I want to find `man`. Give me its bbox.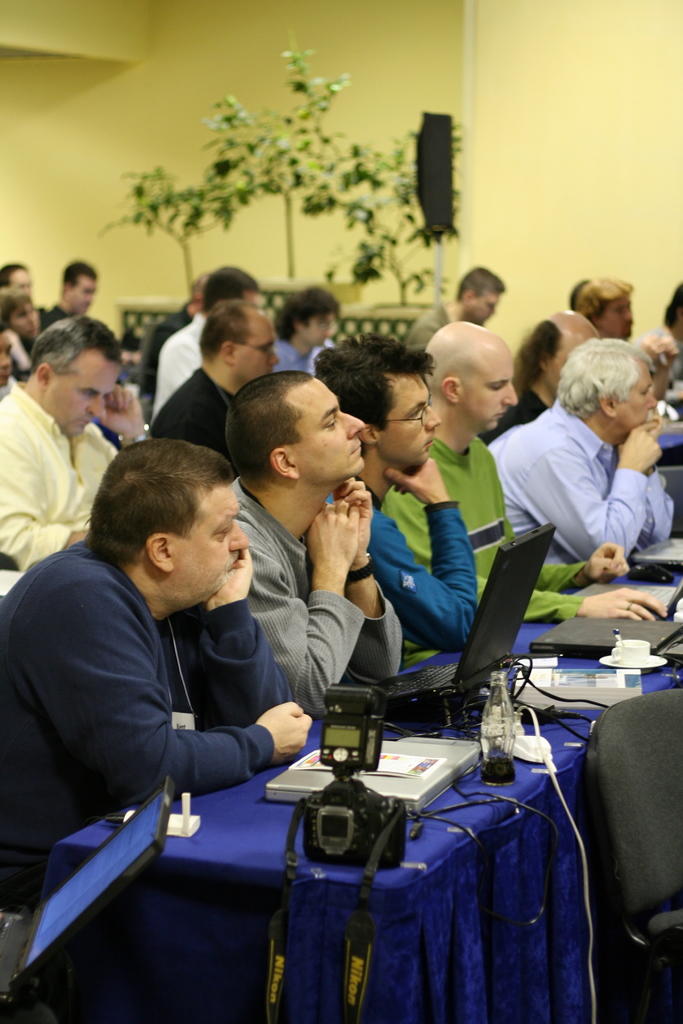
box=[0, 448, 311, 1019].
